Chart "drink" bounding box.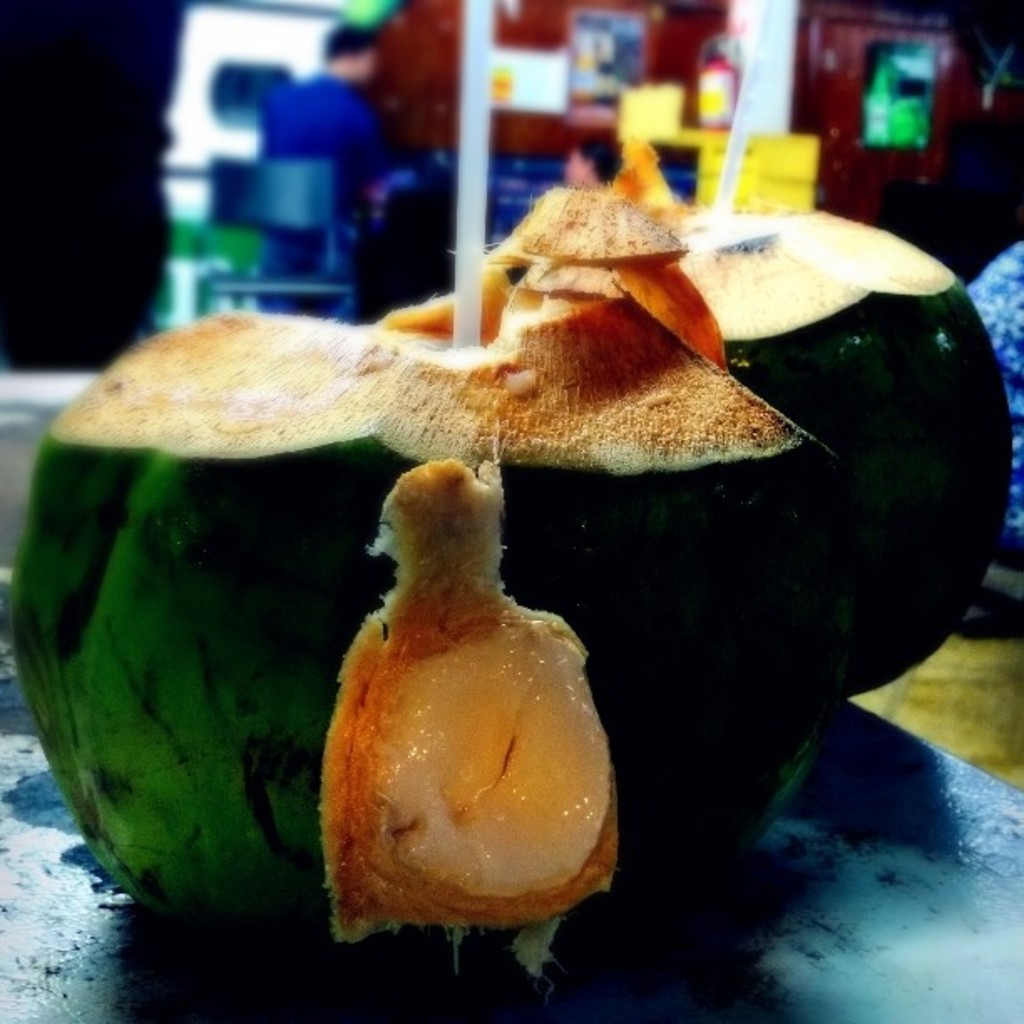
Charted: [left=3, top=261, right=887, bottom=989].
